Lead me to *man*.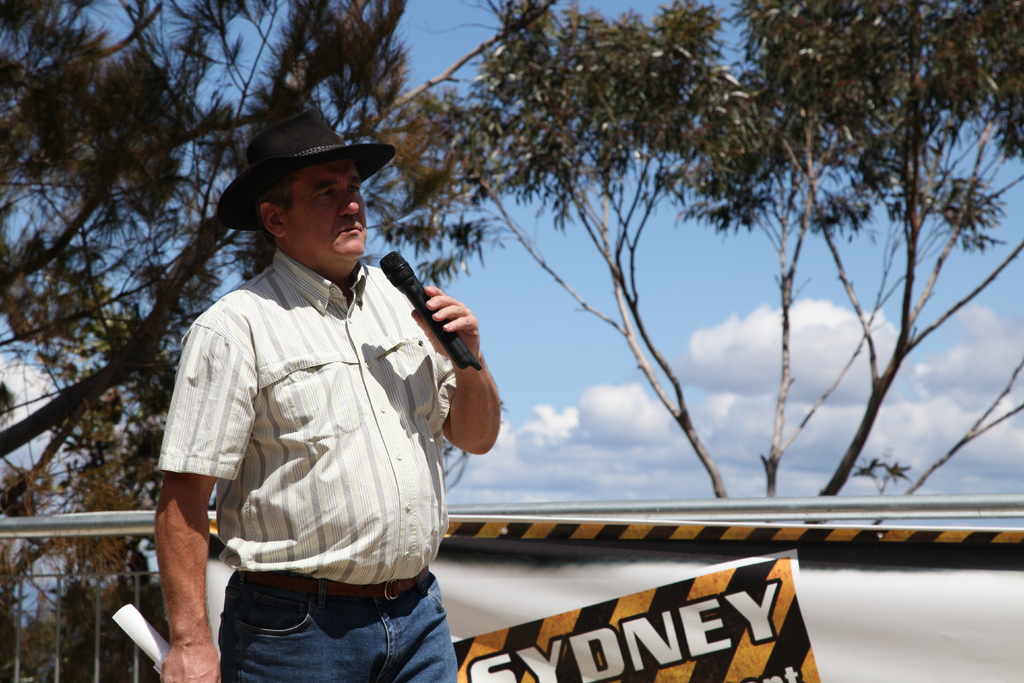
Lead to detection(143, 113, 487, 682).
